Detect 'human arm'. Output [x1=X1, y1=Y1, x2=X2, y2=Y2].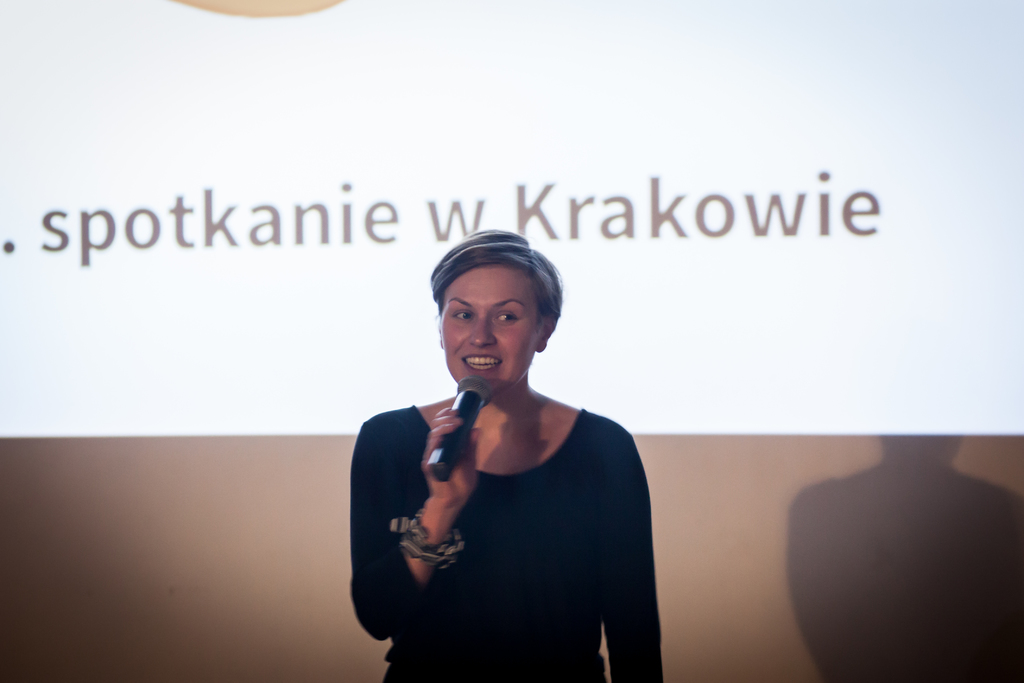
[x1=370, y1=412, x2=487, y2=646].
